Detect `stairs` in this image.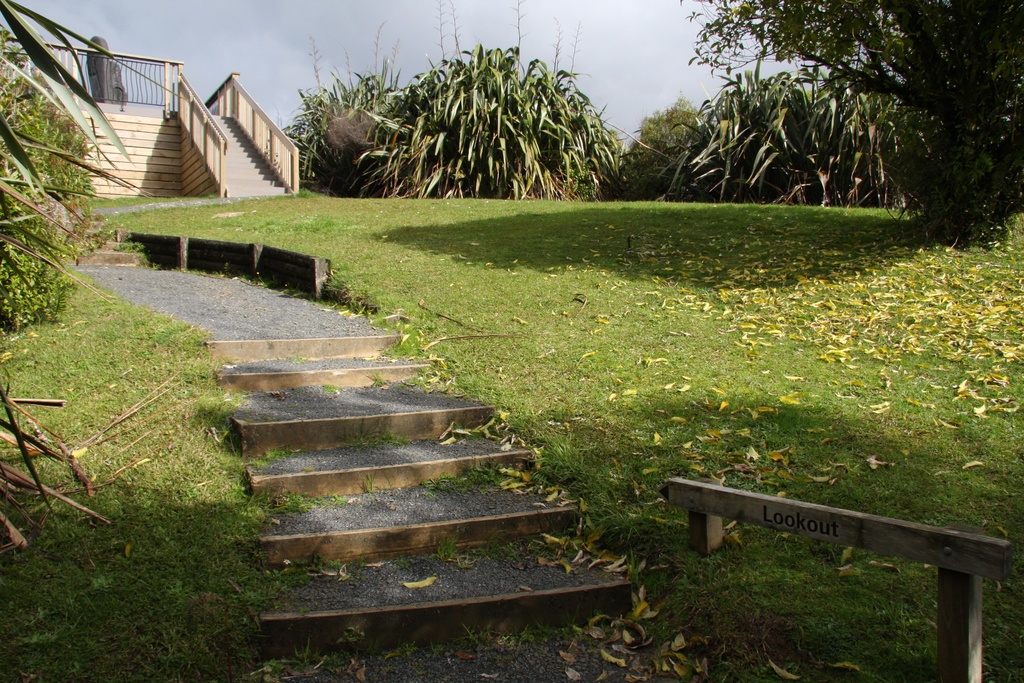
Detection: bbox=[203, 328, 641, 655].
